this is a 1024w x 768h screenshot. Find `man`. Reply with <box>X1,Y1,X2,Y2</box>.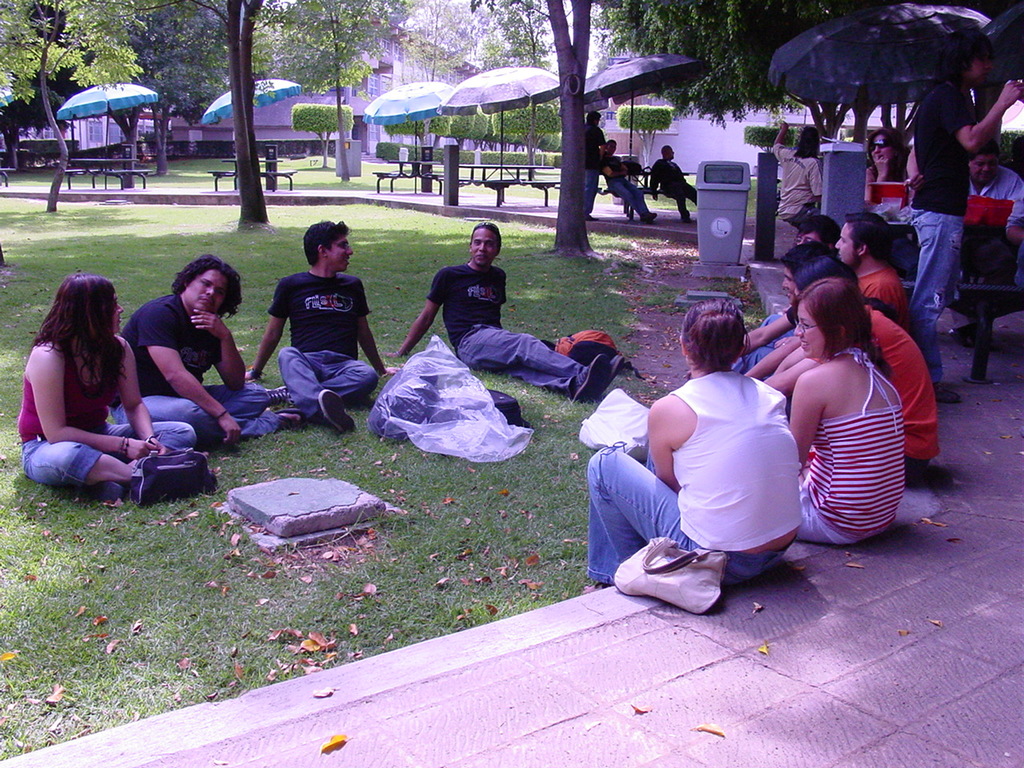
<box>387,221,626,406</box>.
